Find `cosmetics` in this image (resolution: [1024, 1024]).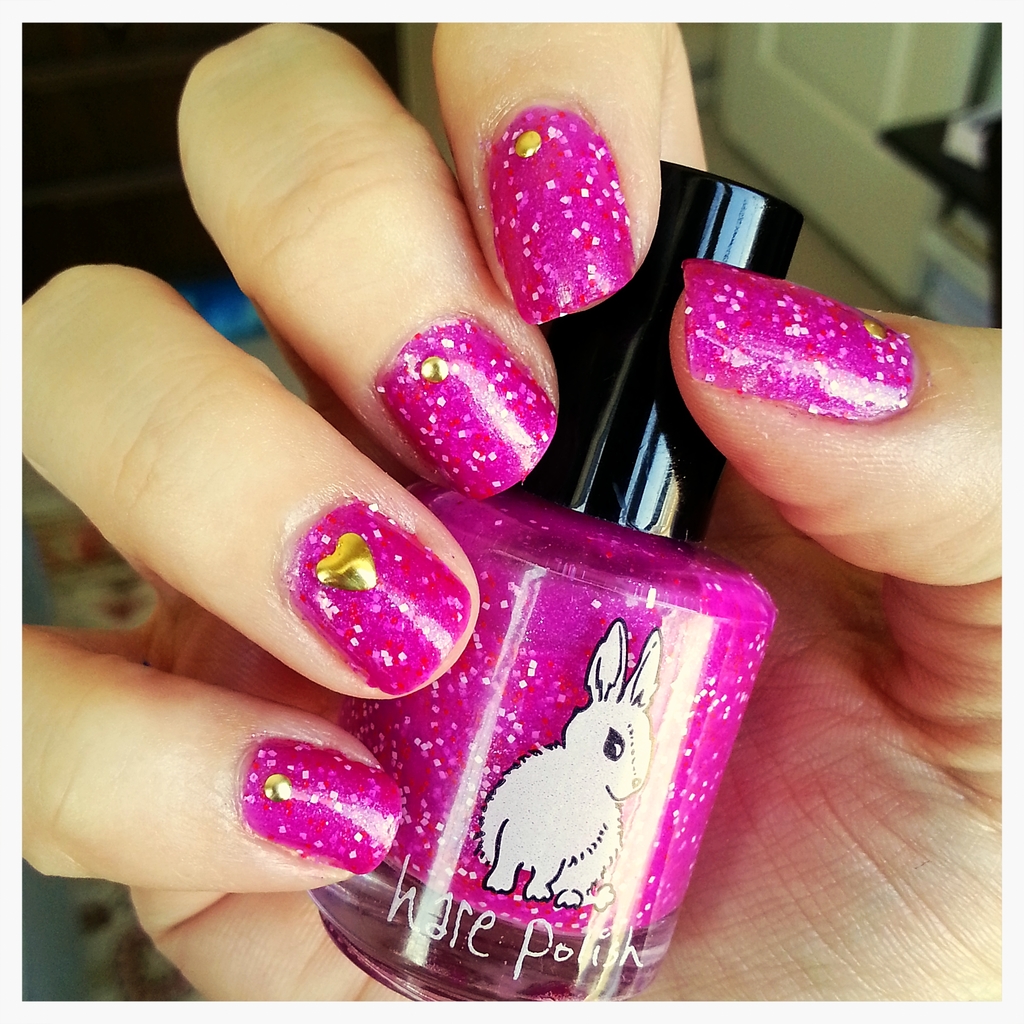
[298,143,820,1023].
